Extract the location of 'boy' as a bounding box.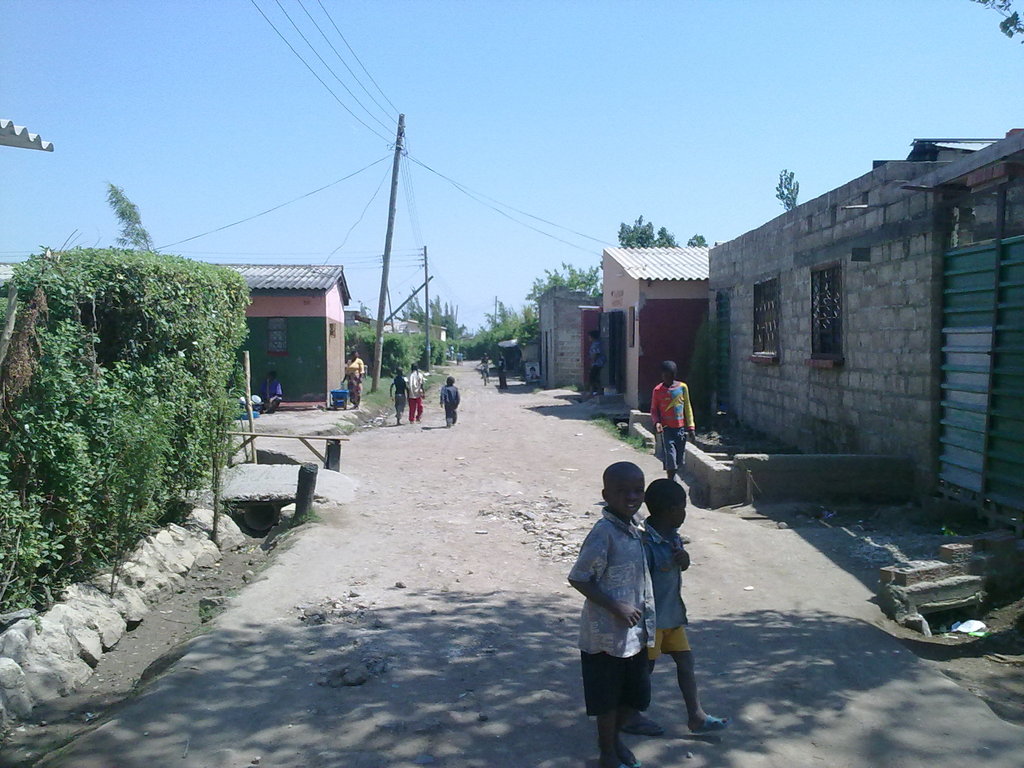
(401, 367, 426, 422).
